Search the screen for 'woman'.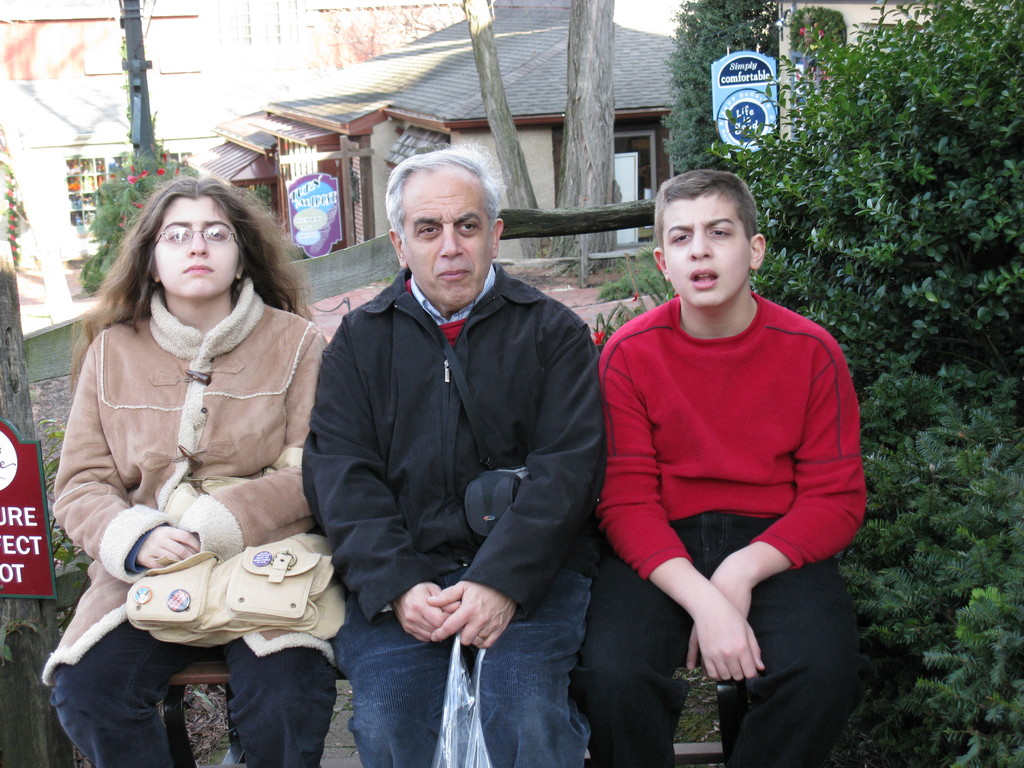
Found at <box>45,185,326,767</box>.
